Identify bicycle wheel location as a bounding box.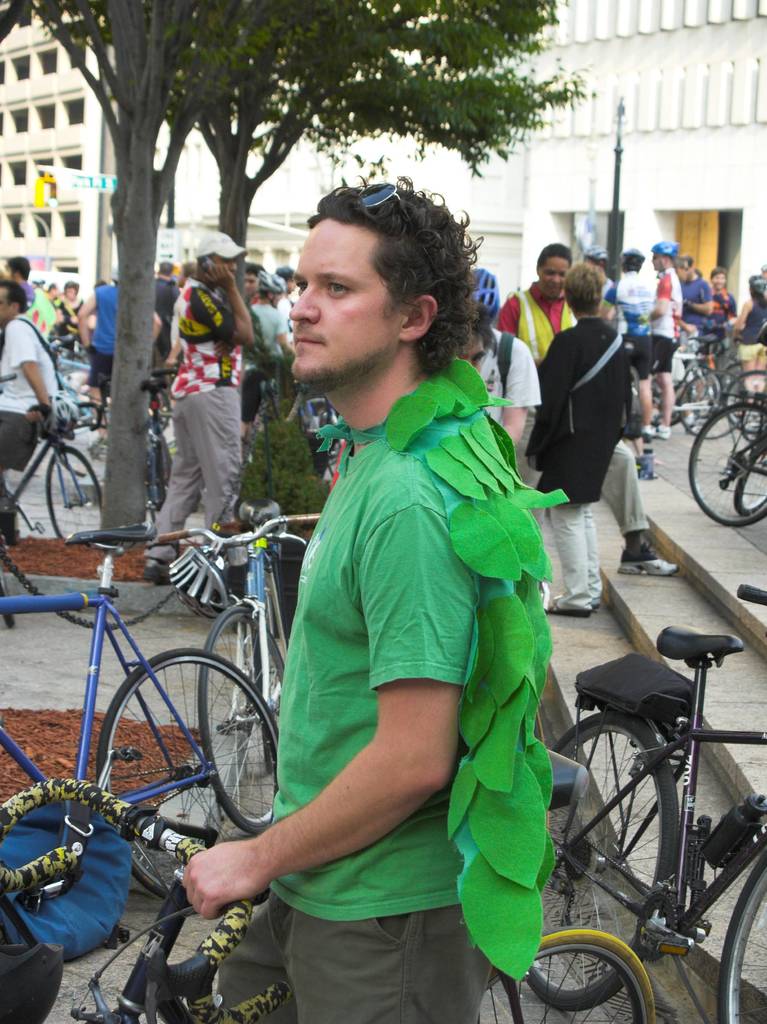
l=480, t=929, r=655, b=1023.
